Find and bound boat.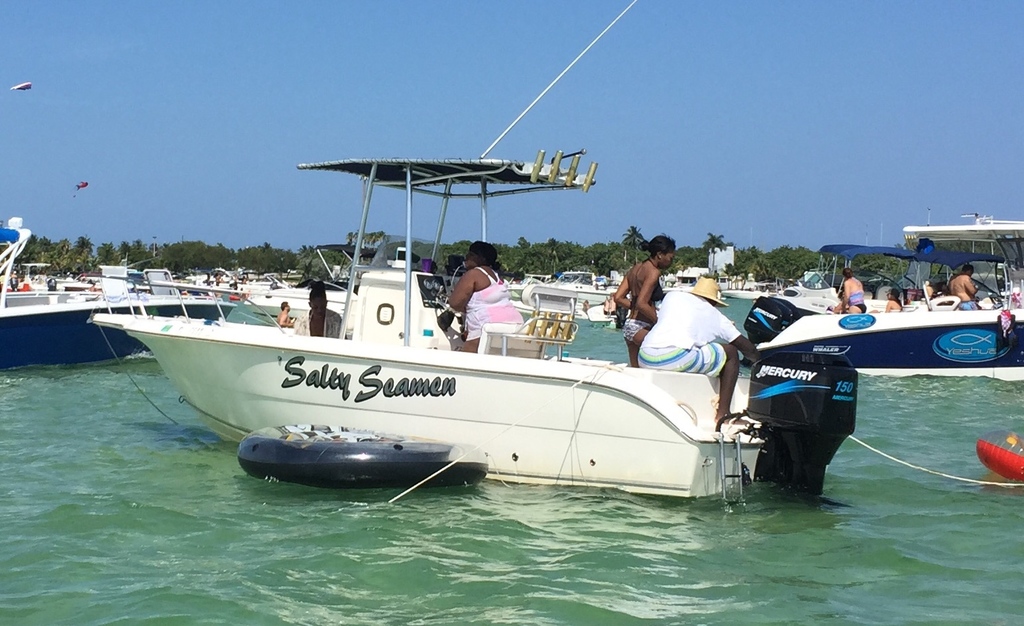
Bound: (x1=92, y1=147, x2=827, y2=502).
